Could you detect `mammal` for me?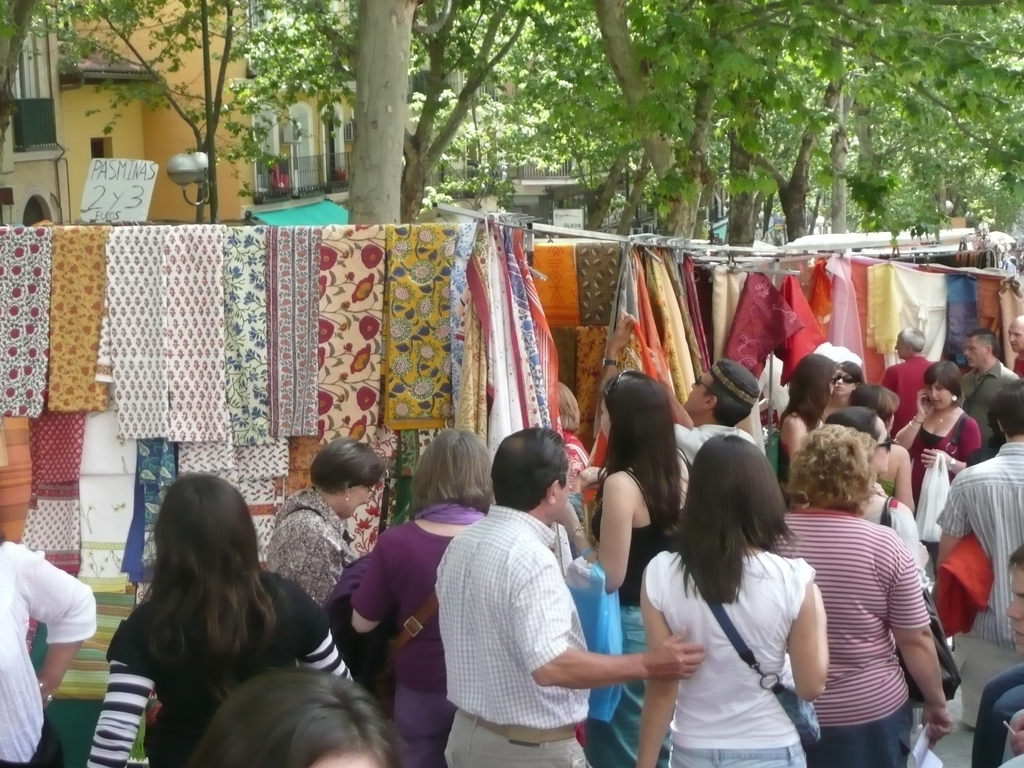
Detection result: bbox(0, 533, 103, 767).
